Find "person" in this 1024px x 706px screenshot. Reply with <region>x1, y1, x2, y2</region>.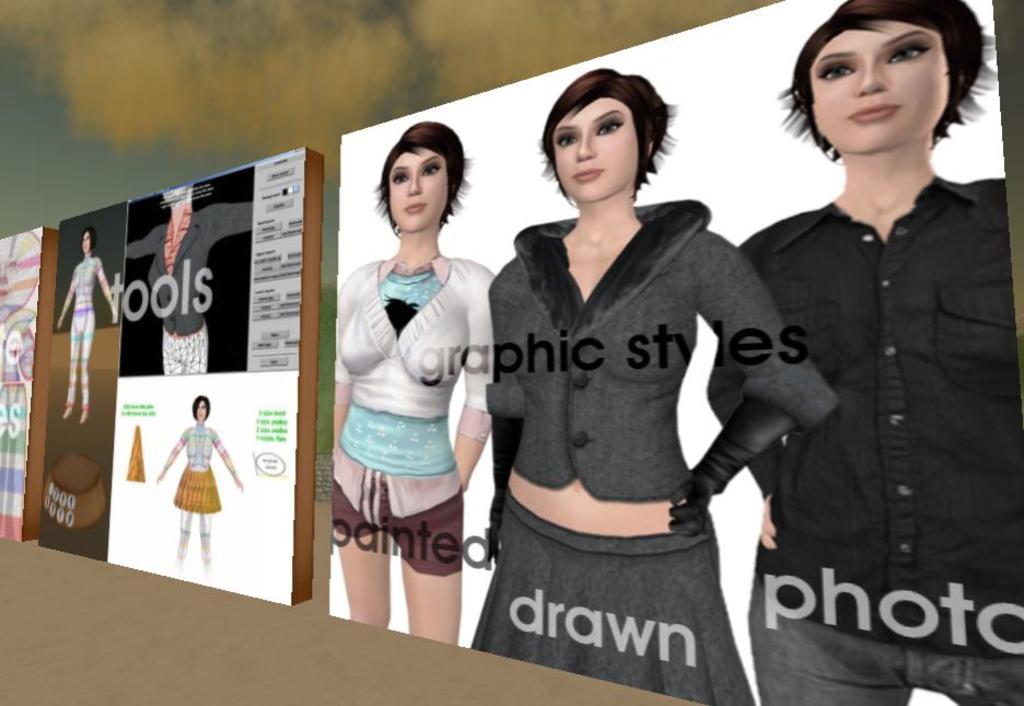
<region>329, 118, 496, 649</region>.
